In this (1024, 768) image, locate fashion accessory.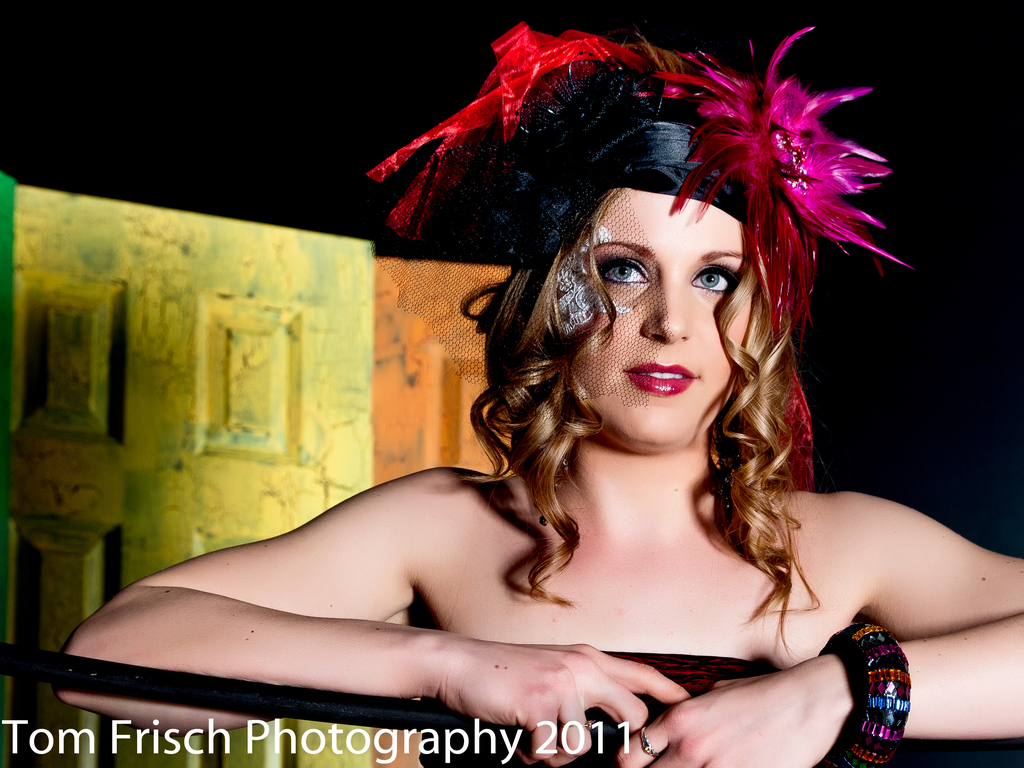
Bounding box: 821:623:911:767.
